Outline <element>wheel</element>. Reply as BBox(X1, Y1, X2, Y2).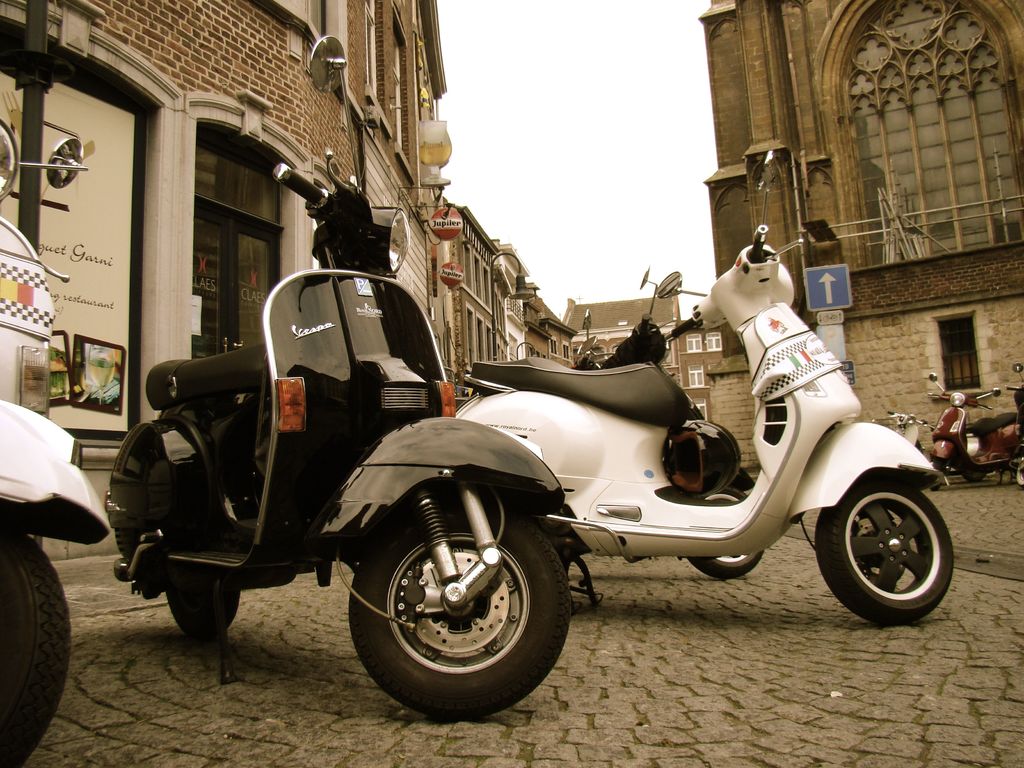
BBox(1016, 457, 1023, 488).
